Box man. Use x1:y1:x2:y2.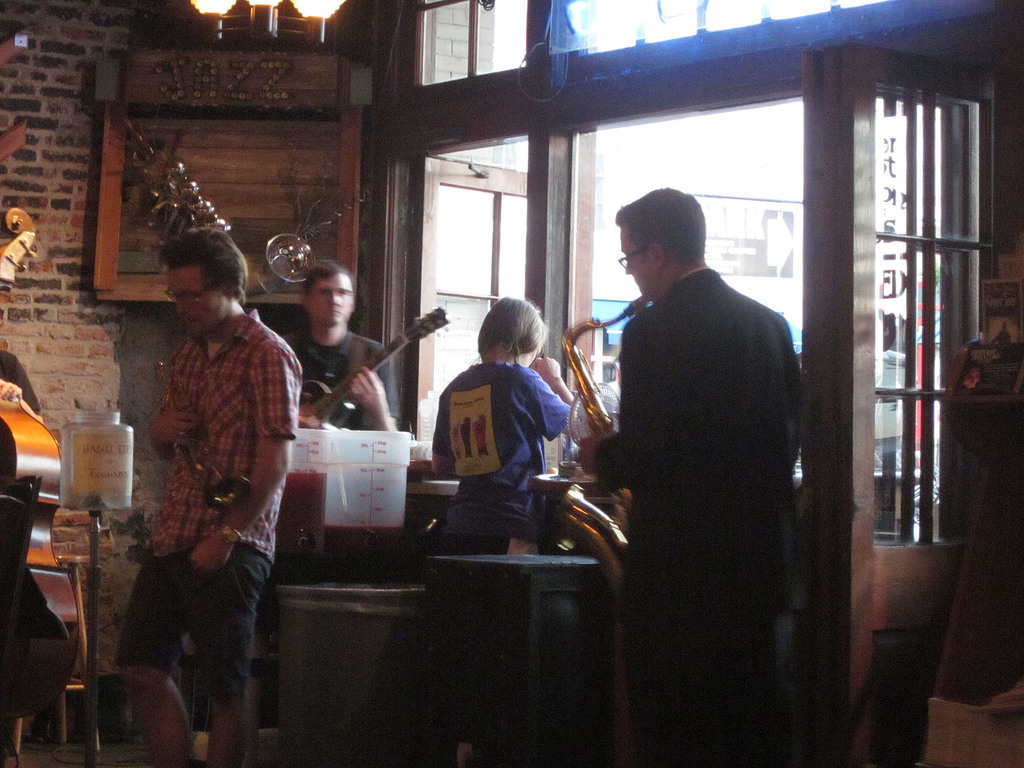
579:162:838:726.
